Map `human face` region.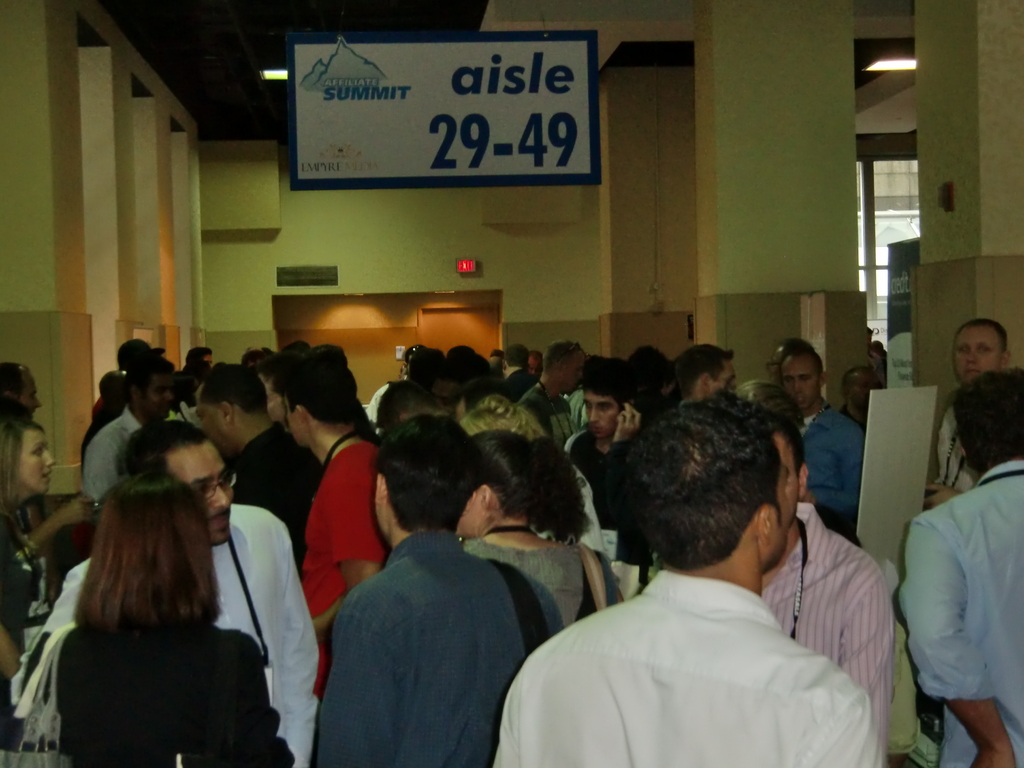
Mapped to crop(710, 363, 739, 393).
